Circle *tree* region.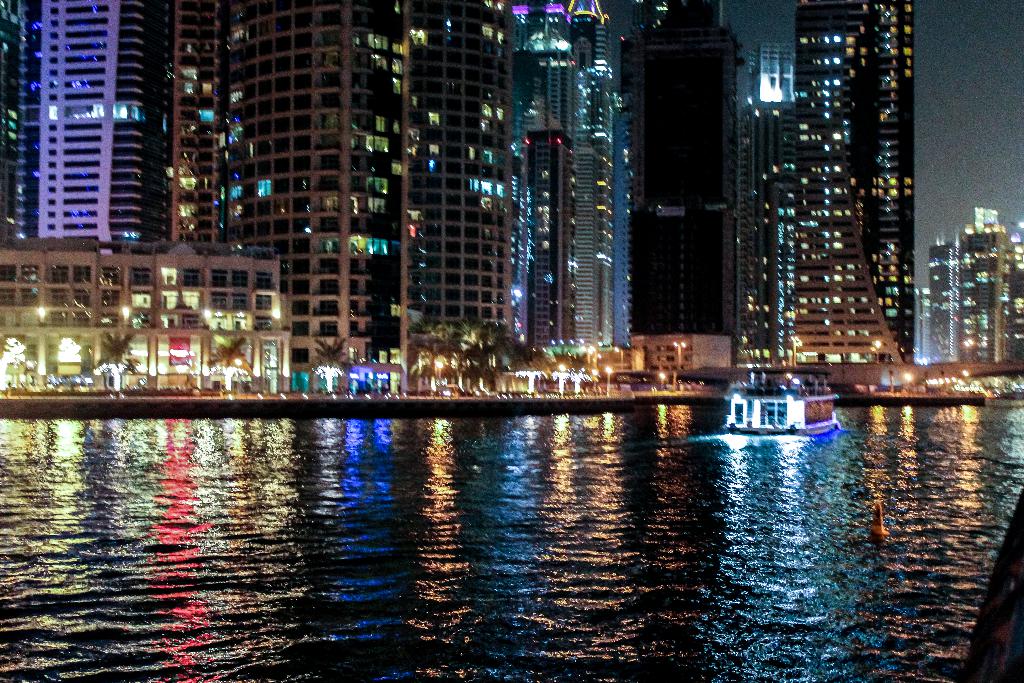
Region: left=211, top=334, right=246, bottom=372.
